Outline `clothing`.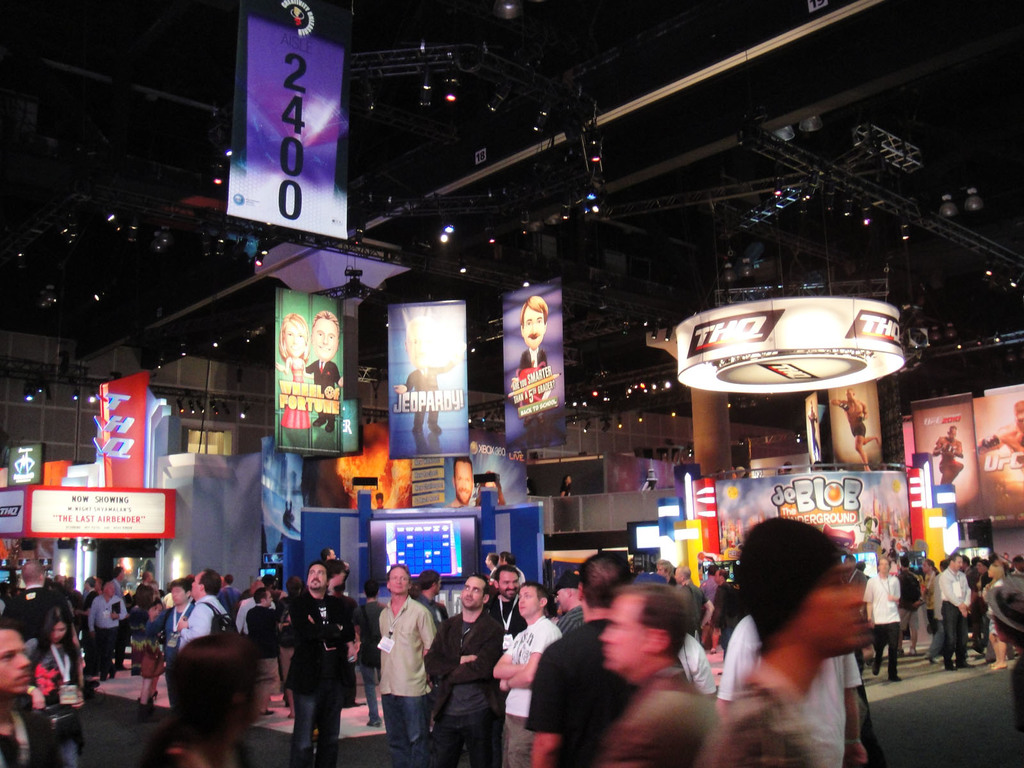
Outline: box=[484, 591, 525, 650].
